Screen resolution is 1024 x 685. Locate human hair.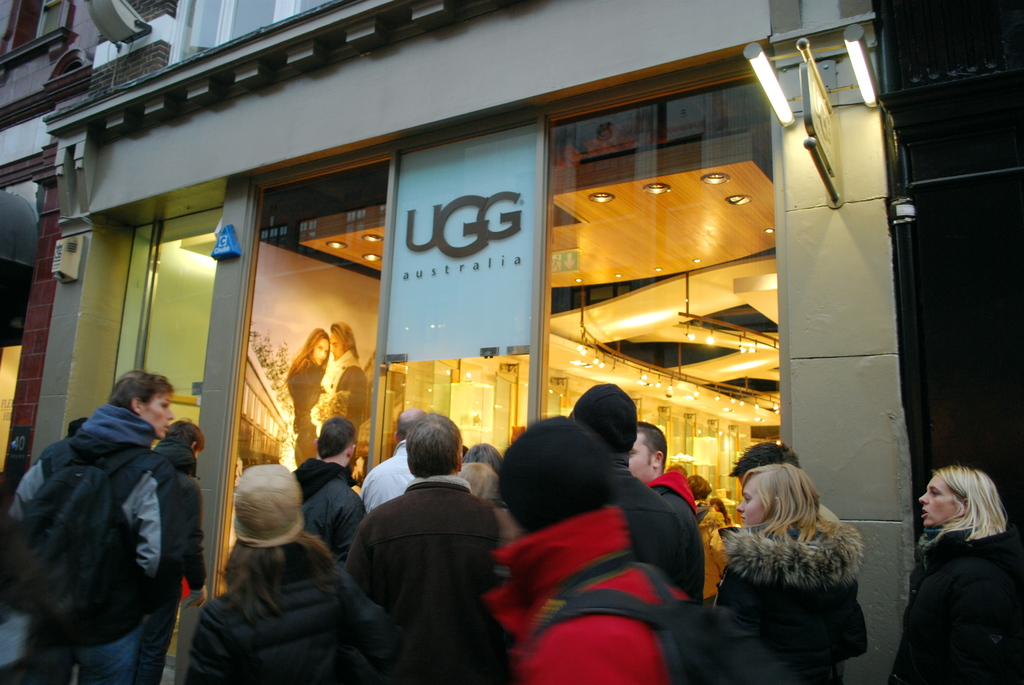
[279, 324, 330, 390].
